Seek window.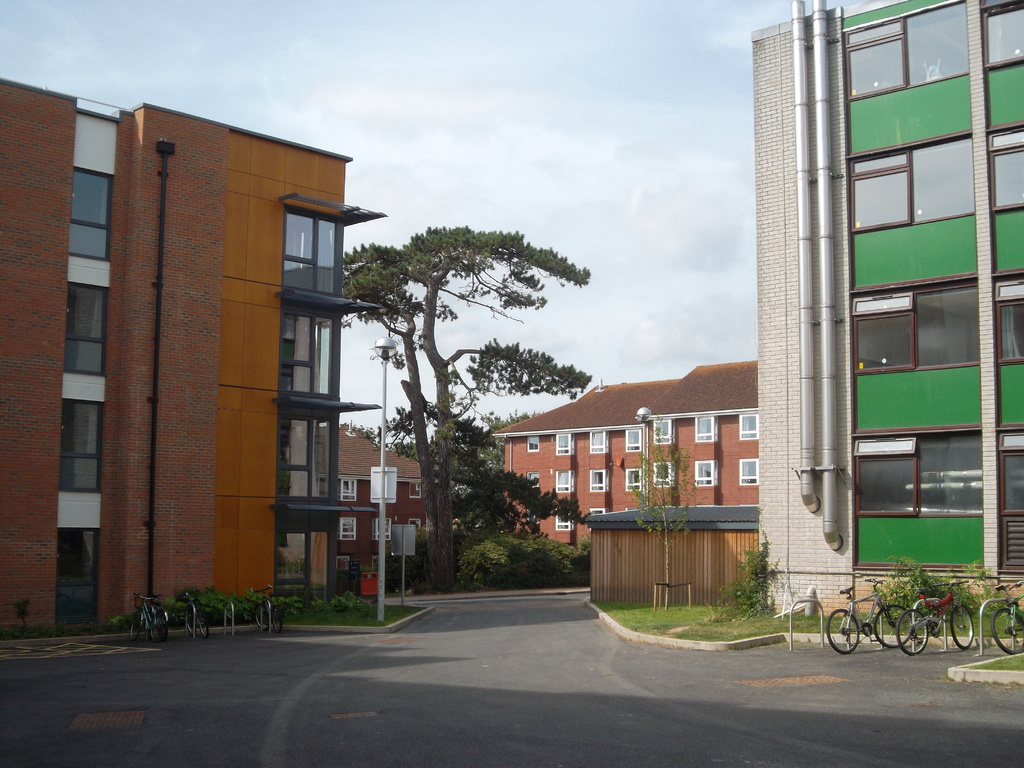
738:458:756:484.
